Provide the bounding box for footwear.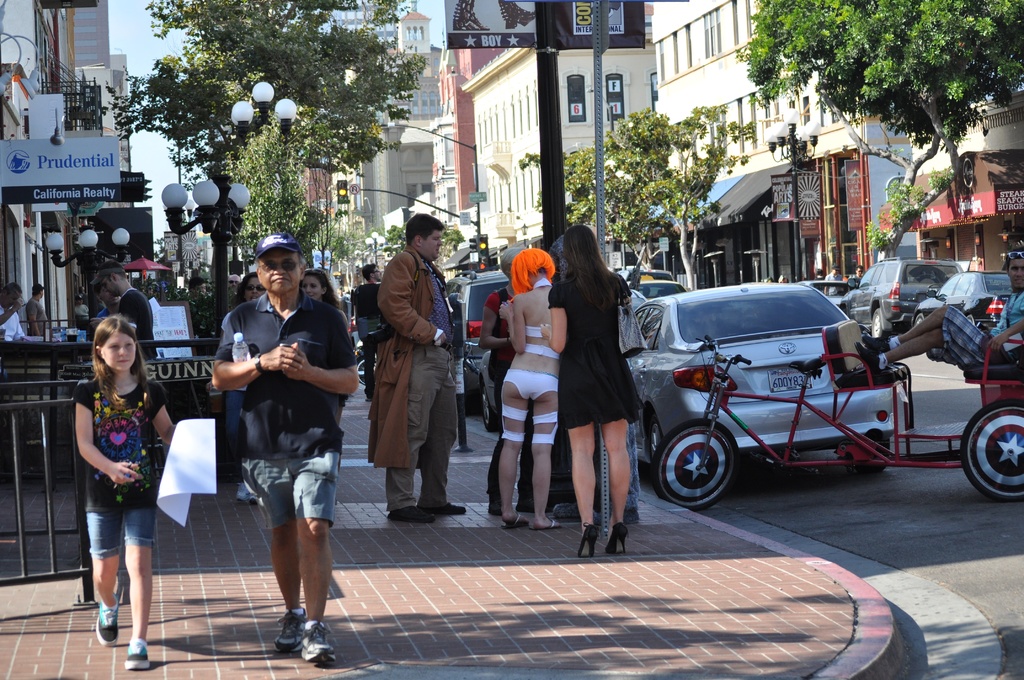
[96,594,118,647].
